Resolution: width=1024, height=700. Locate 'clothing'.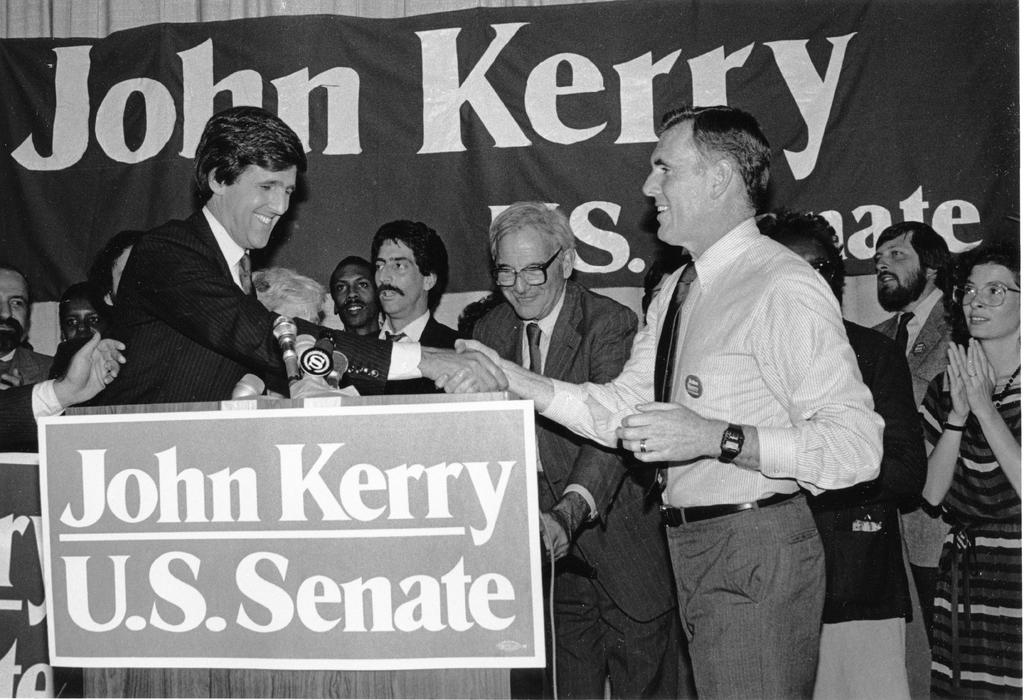
[left=810, top=313, right=929, bottom=699].
